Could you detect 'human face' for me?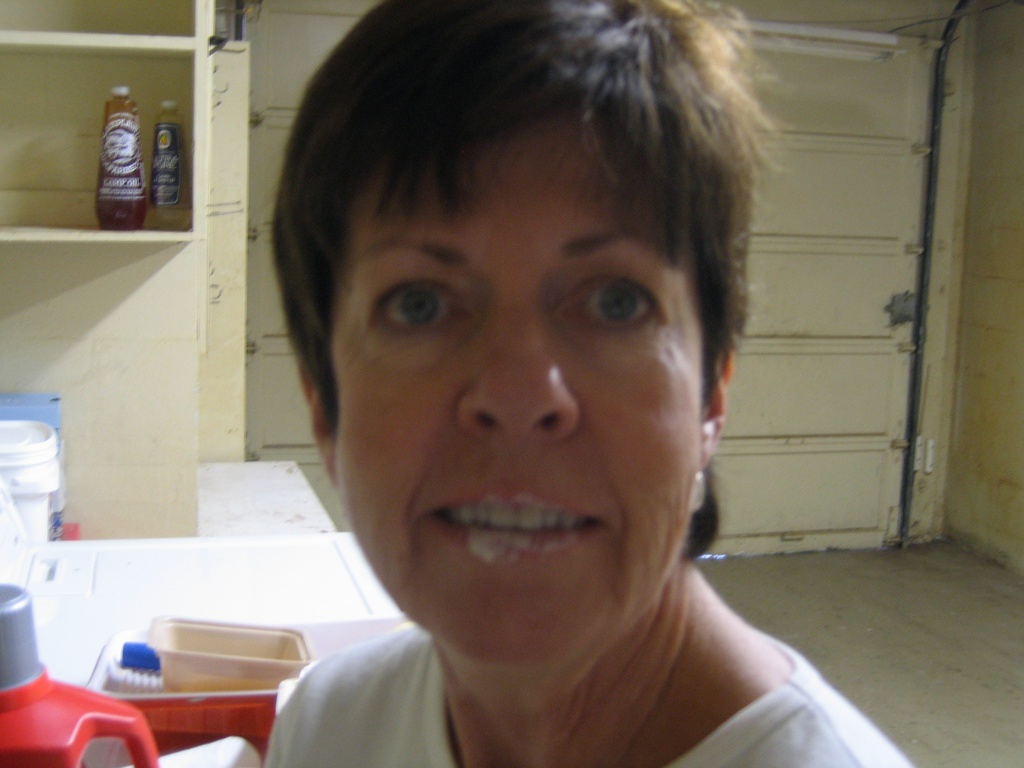
Detection result: 333,124,706,664.
